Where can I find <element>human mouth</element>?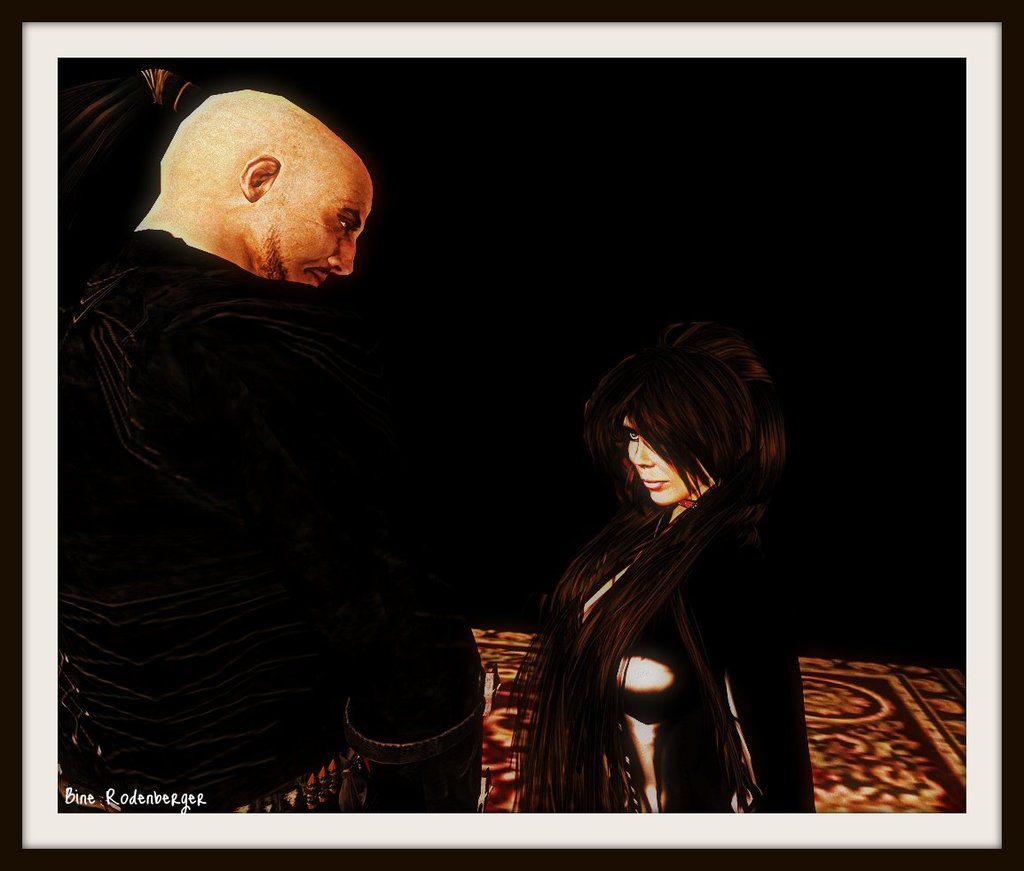
You can find it at [left=304, top=266, right=328, bottom=294].
